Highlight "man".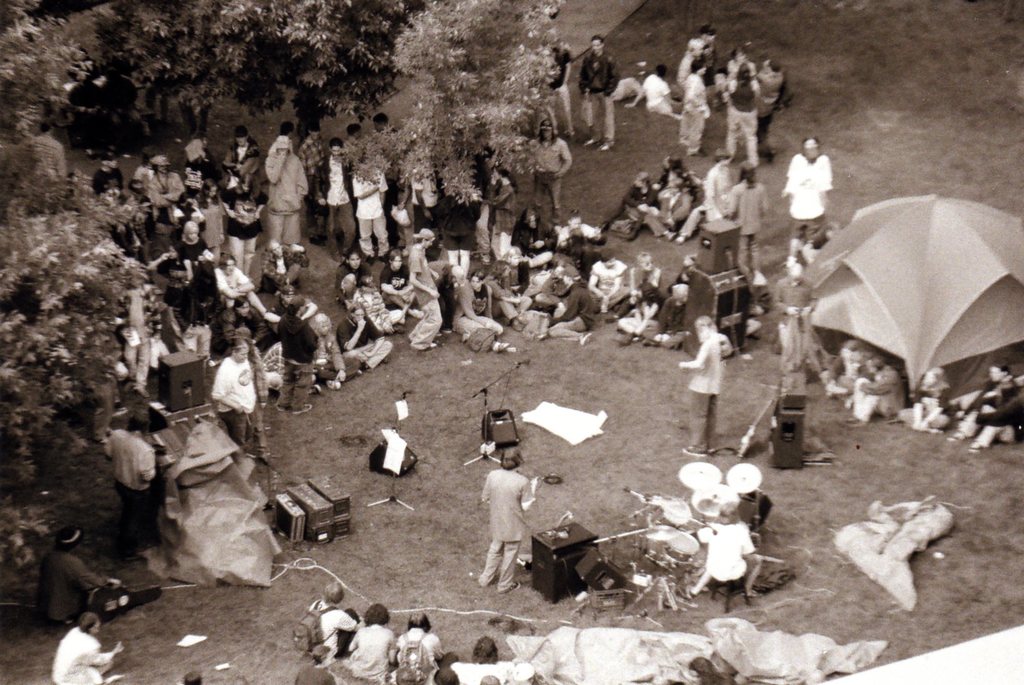
Highlighted region: 702,26,719,99.
